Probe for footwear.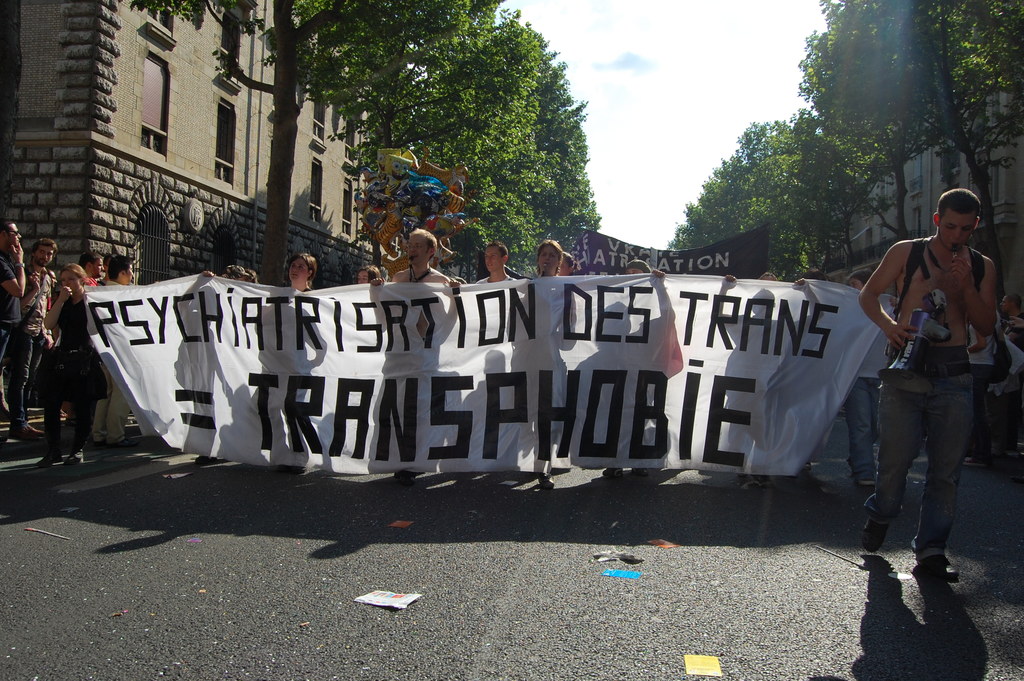
Probe result: [x1=538, y1=473, x2=555, y2=491].
